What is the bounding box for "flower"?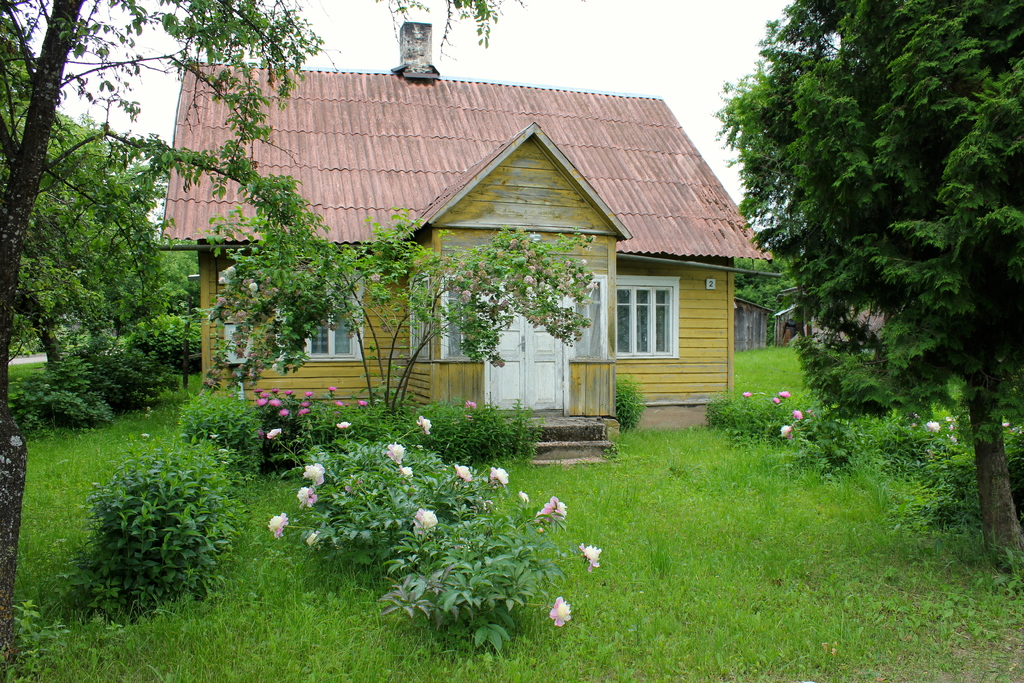
(549,596,572,623).
